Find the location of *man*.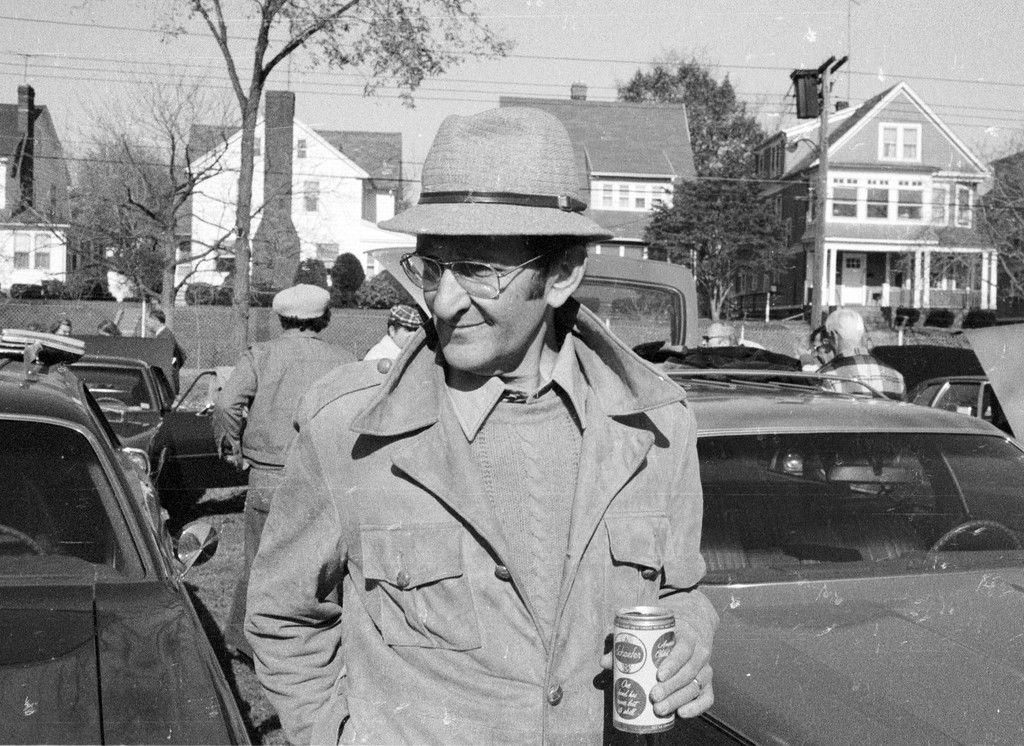
Location: [x1=701, y1=318, x2=744, y2=348].
